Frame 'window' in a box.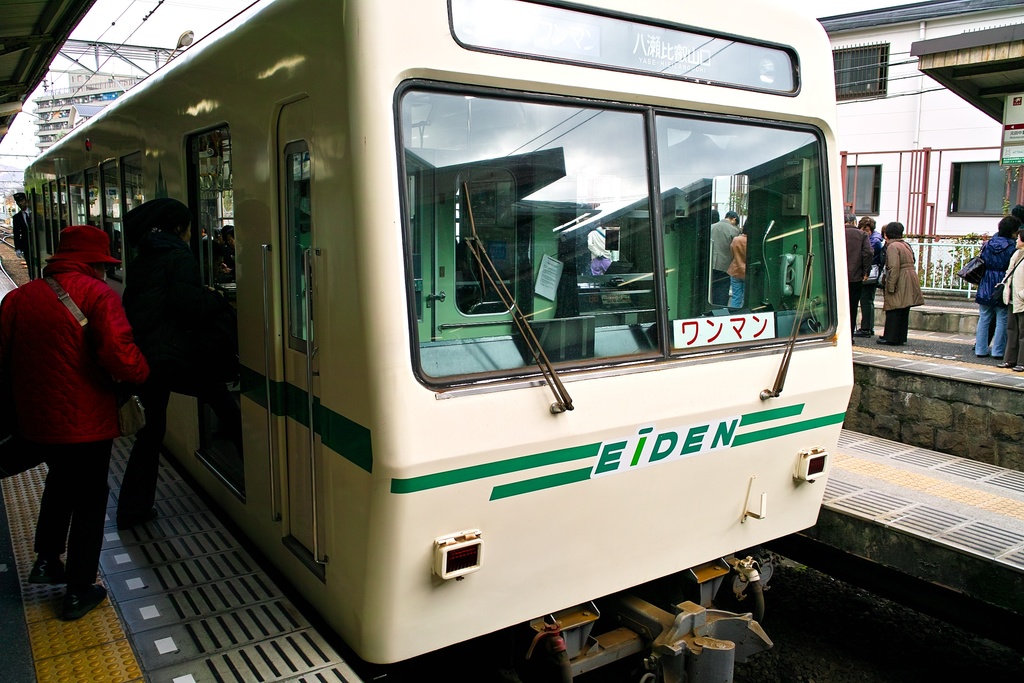
box=[118, 150, 140, 215].
